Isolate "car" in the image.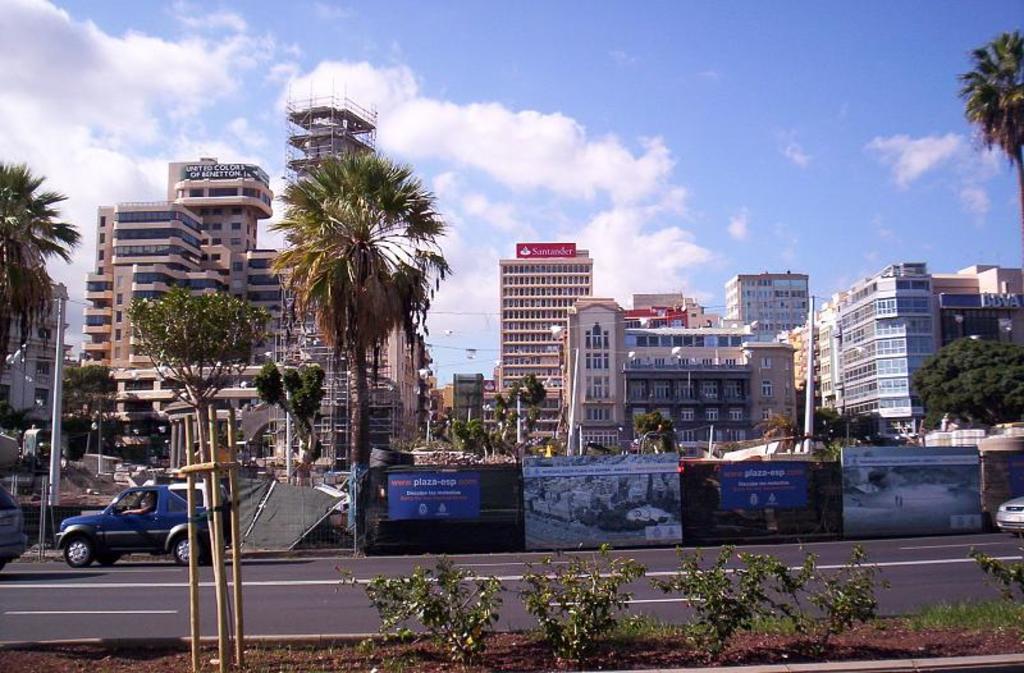
Isolated region: {"left": 996, "top": 494, "right": 1023, "bottom": 532}.
